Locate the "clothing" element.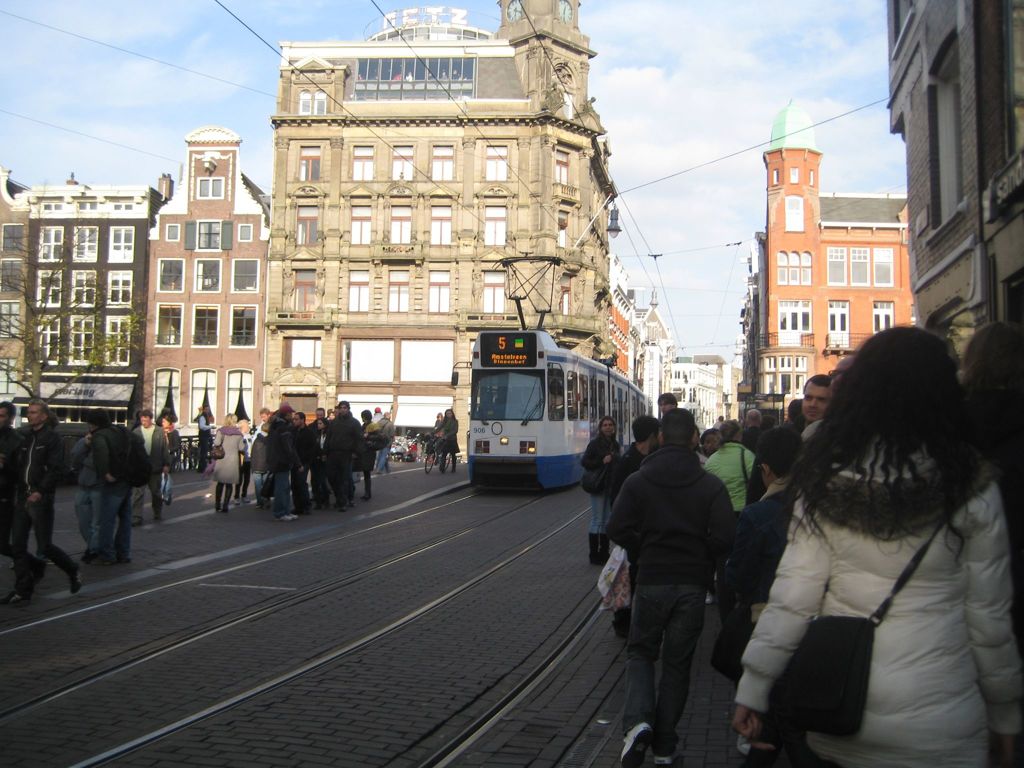
Element bbox: <bbox>209, 428, 240, 503</bbox>.
